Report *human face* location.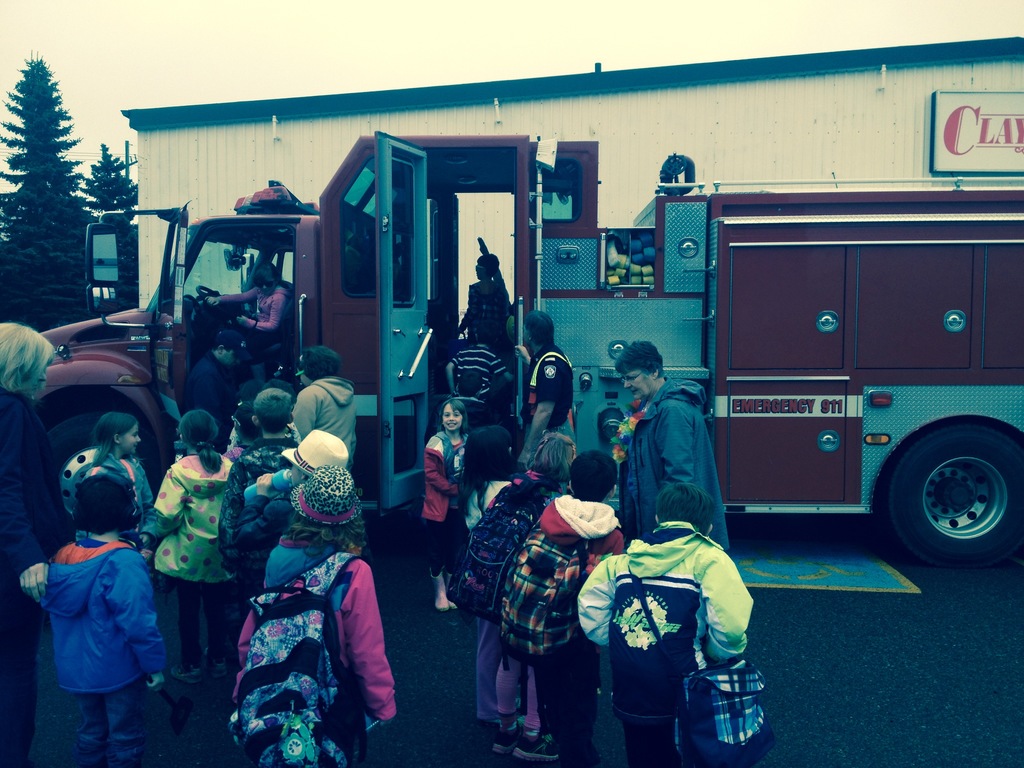
Report: bbox=(625, 370, 650, 398).
